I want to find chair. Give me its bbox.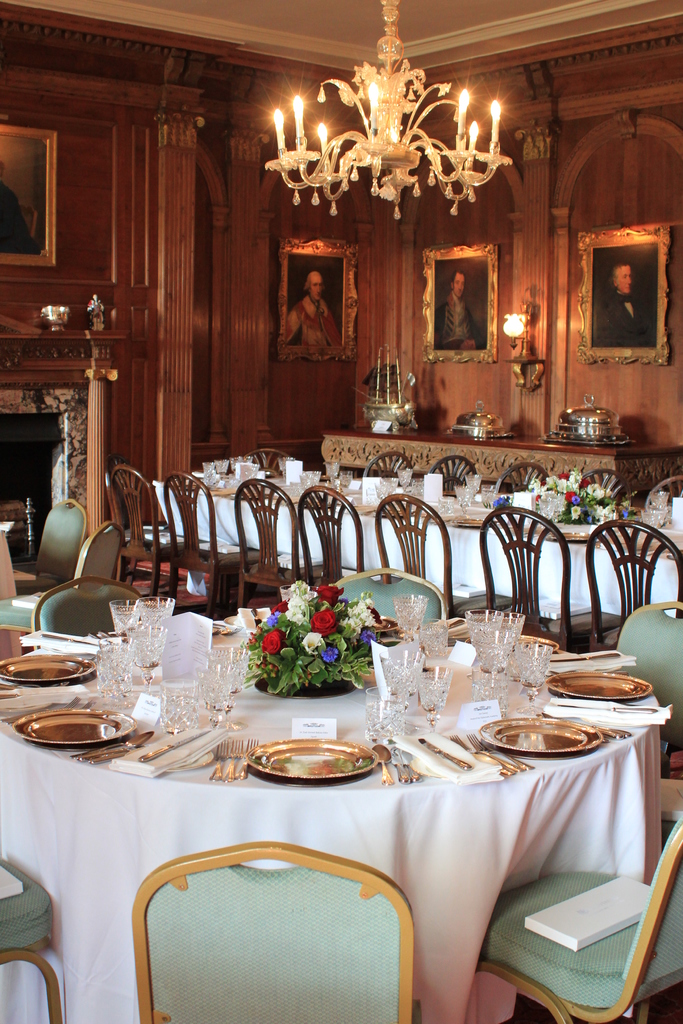
Rect(430, 452, 482, 490).
